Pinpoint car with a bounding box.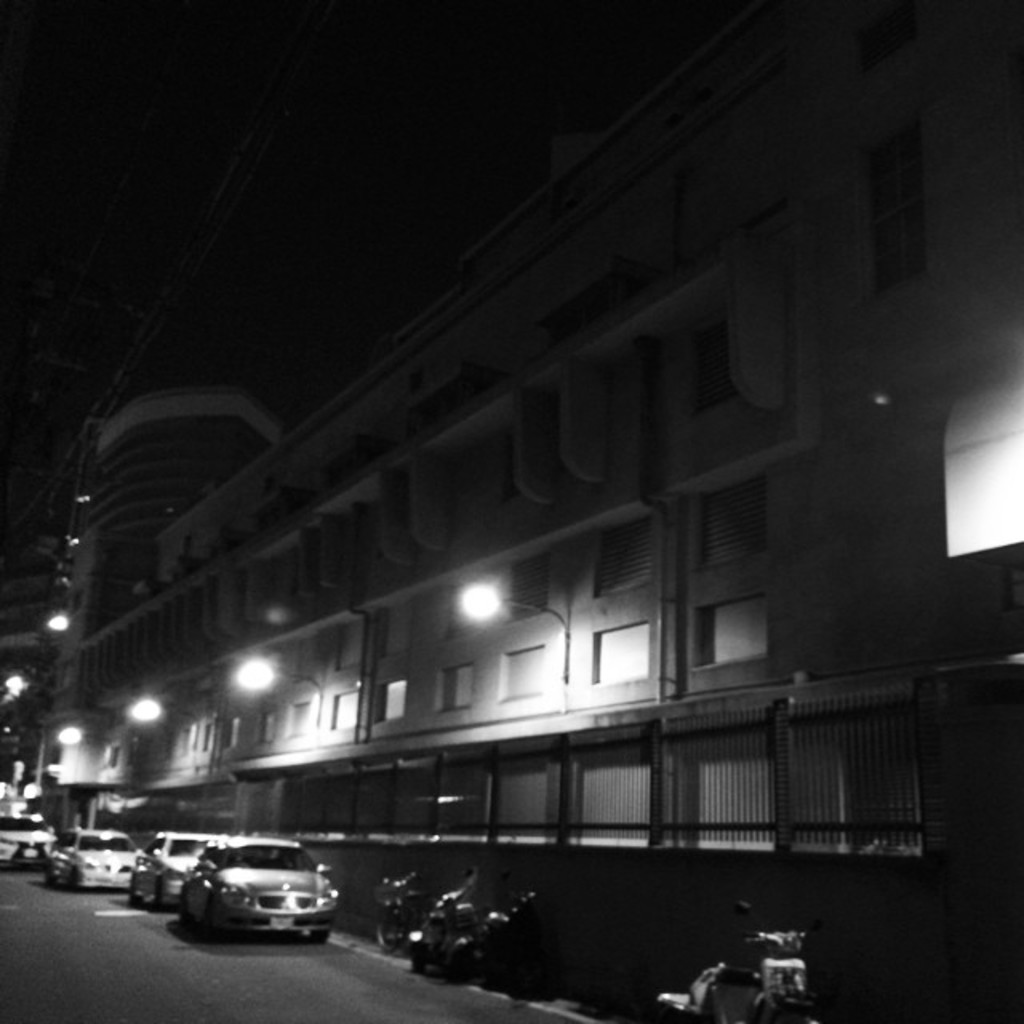
(x1=43, y1=826, x2=141, y2=890).
